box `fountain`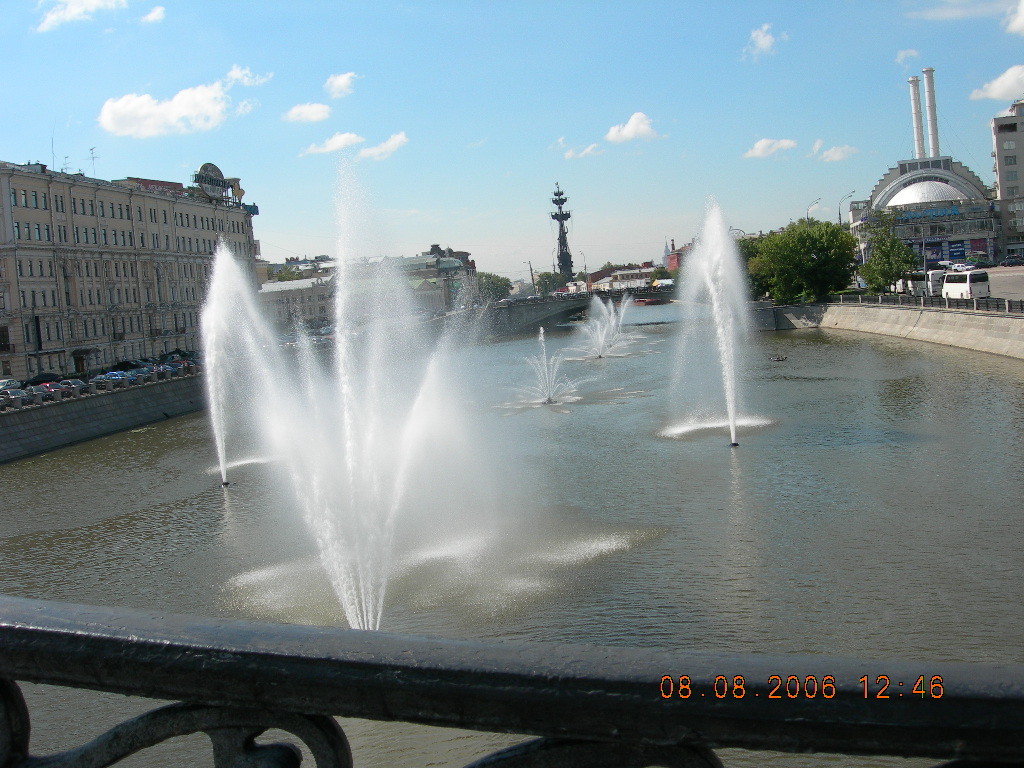
<region>655, 187, 774, 450</region>
